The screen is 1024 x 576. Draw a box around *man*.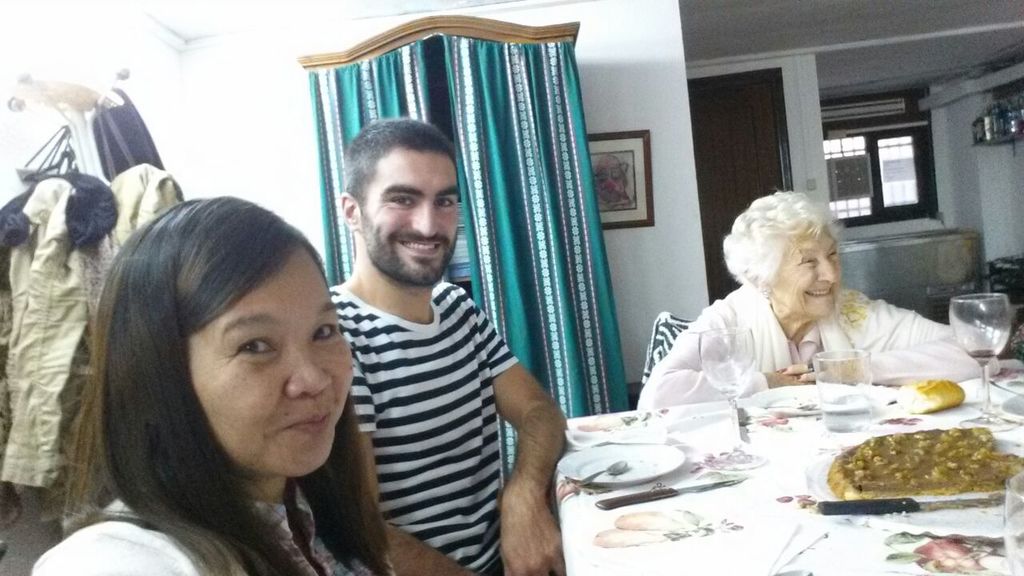
rect(325, 122, 565, 575).
